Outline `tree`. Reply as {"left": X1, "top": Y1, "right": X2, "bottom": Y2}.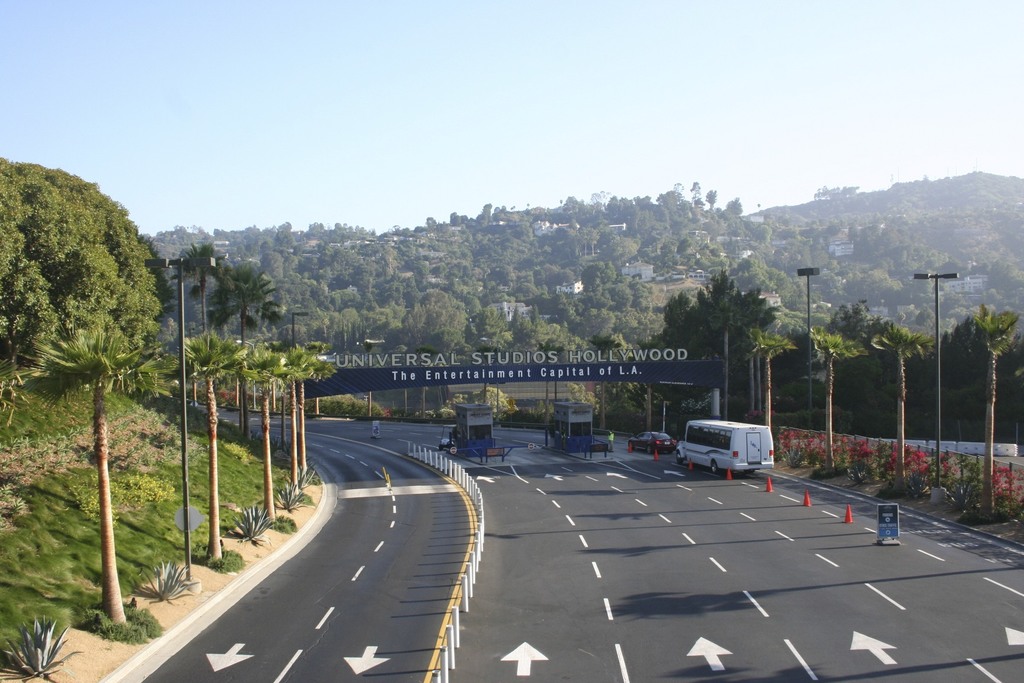
{"left": 746, "top": 331, "right": 792, "bottom": 441}.
